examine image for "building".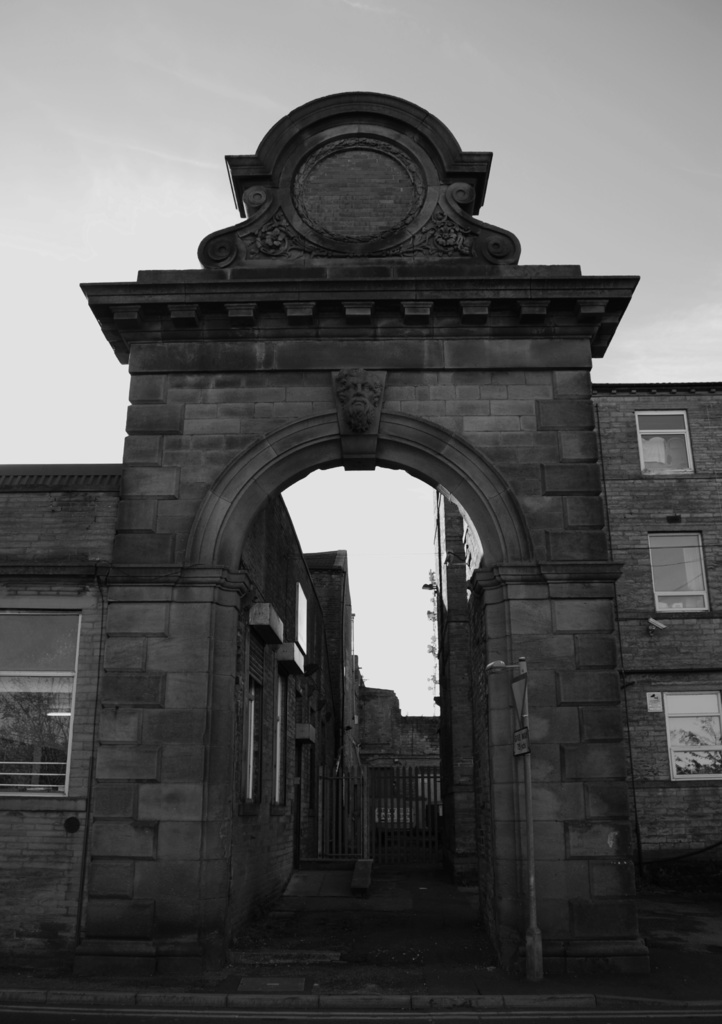
Examination result: l=0, t=88, r=721, b=984.
